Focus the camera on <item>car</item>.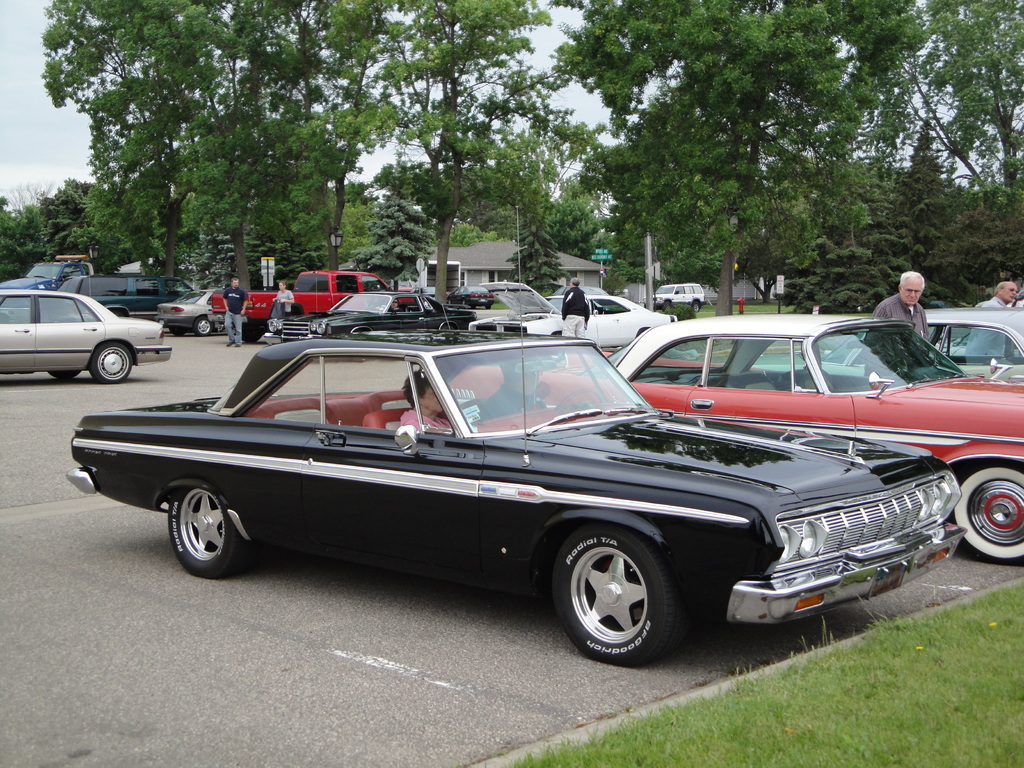
Focus region: [left=520, top=291, right=674, bottom=351].
